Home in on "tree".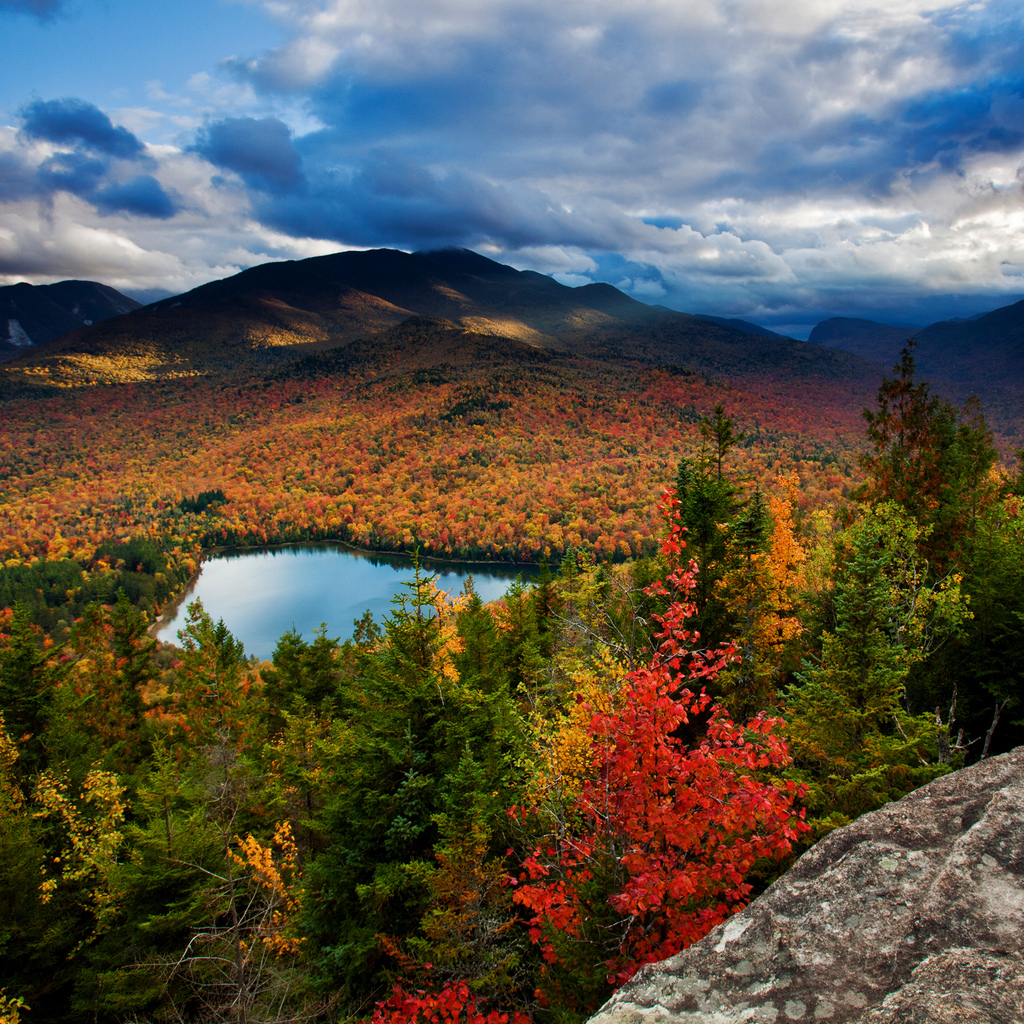
Homed in at <region>499, 493, 811, 1012</region>.
